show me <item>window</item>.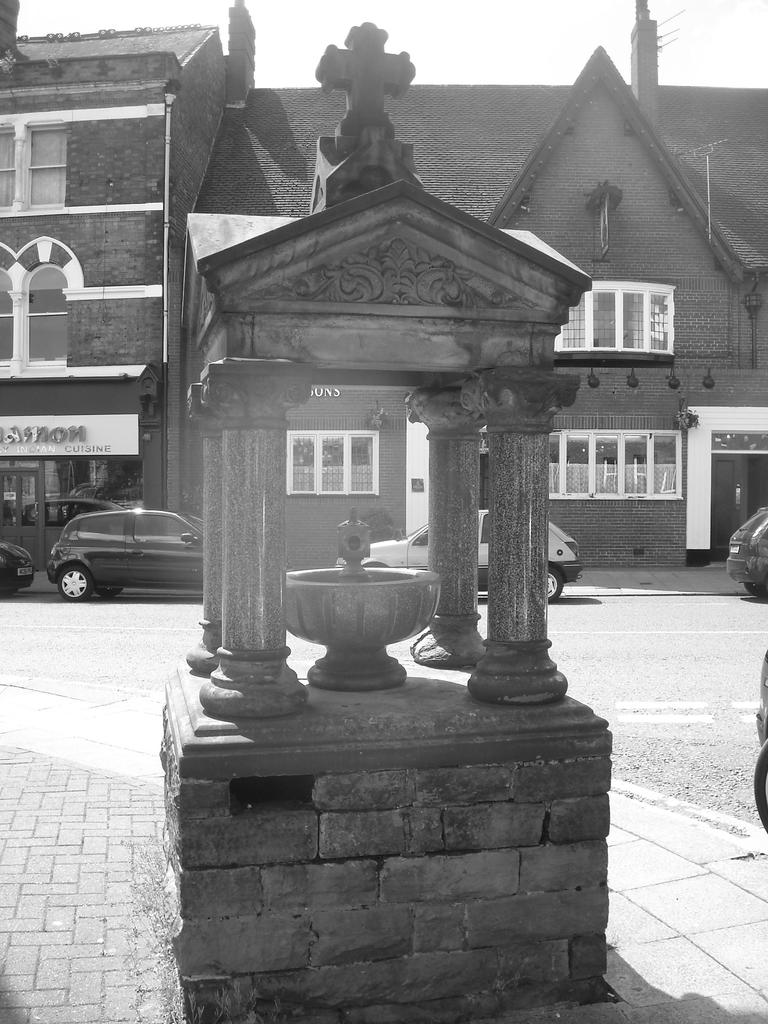
<item>window</item> is here: <box>544,429,682,504</box>.
